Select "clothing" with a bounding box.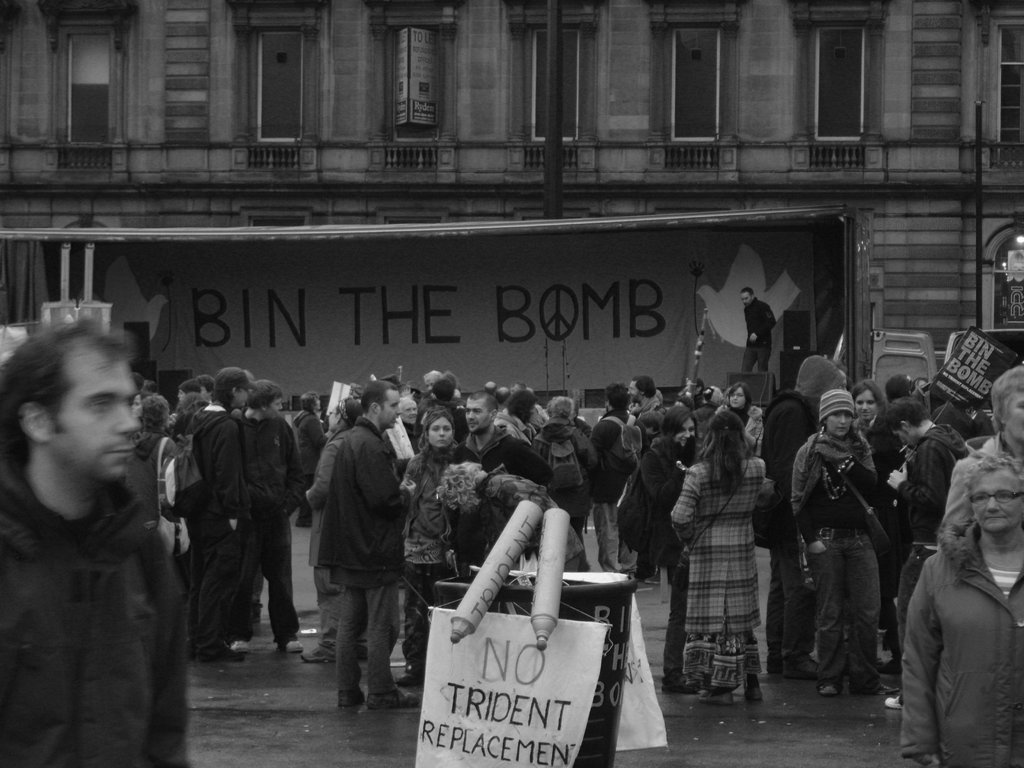
(623, 450, 696, 691).
